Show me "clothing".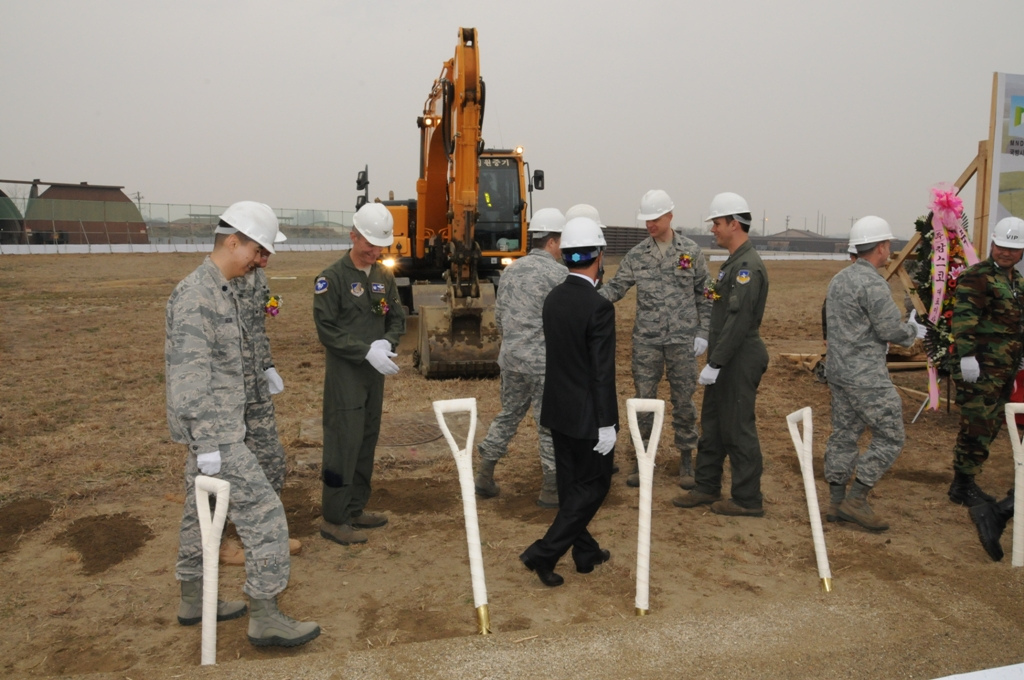
"clothing" is here: [left=173, top=246, right=297, bottom=594].
